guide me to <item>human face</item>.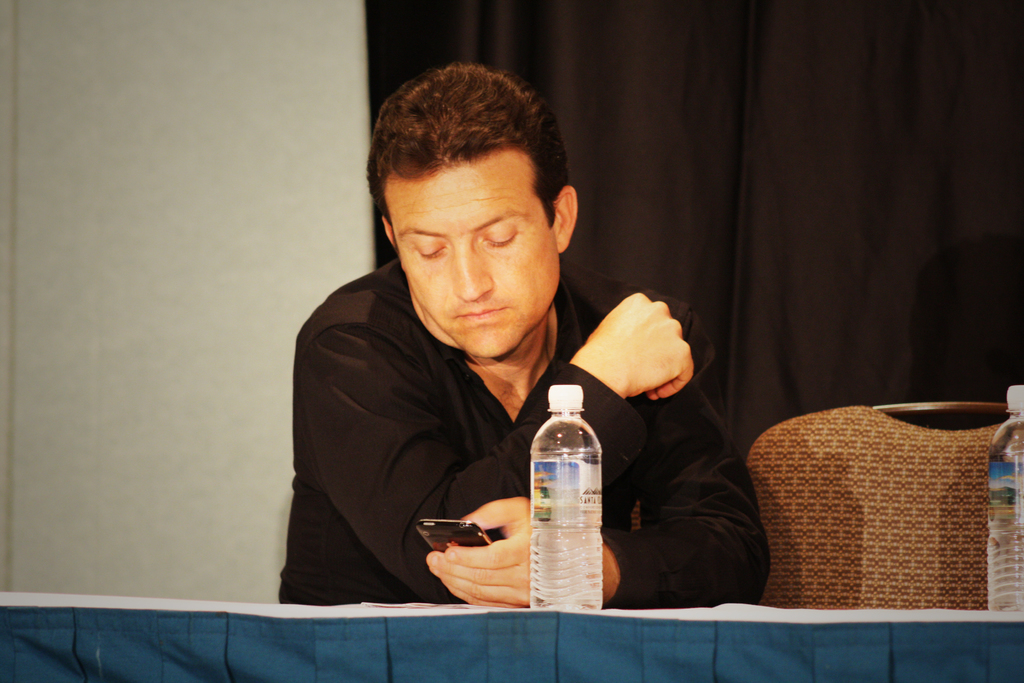
Guidance: <box>396,154,560,357</box>.
